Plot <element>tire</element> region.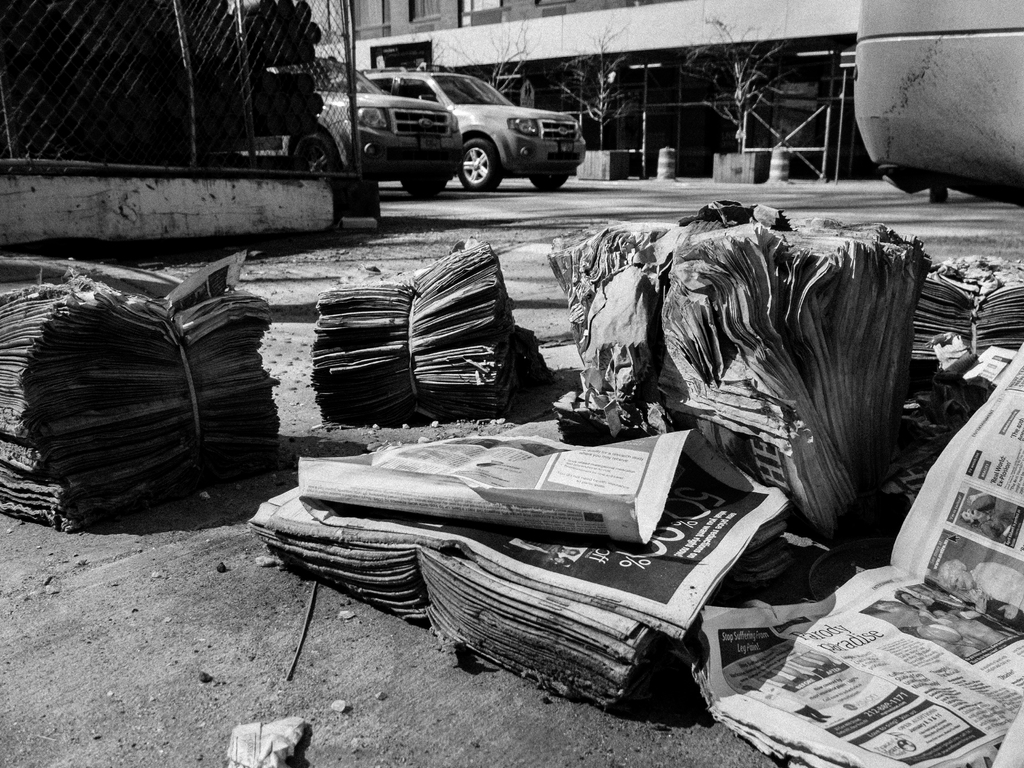
Plotted at x1=295 y1=132 x2=335 y2=172.
